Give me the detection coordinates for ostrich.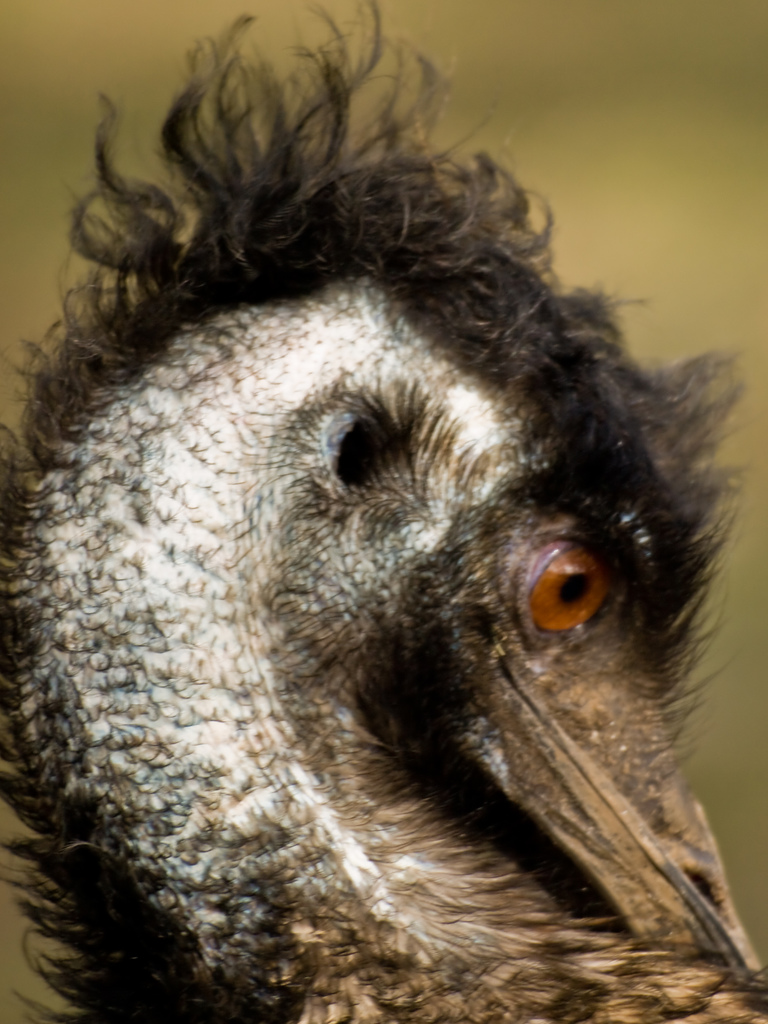
x1=8, y1=1, x2=767, y2=1023.
